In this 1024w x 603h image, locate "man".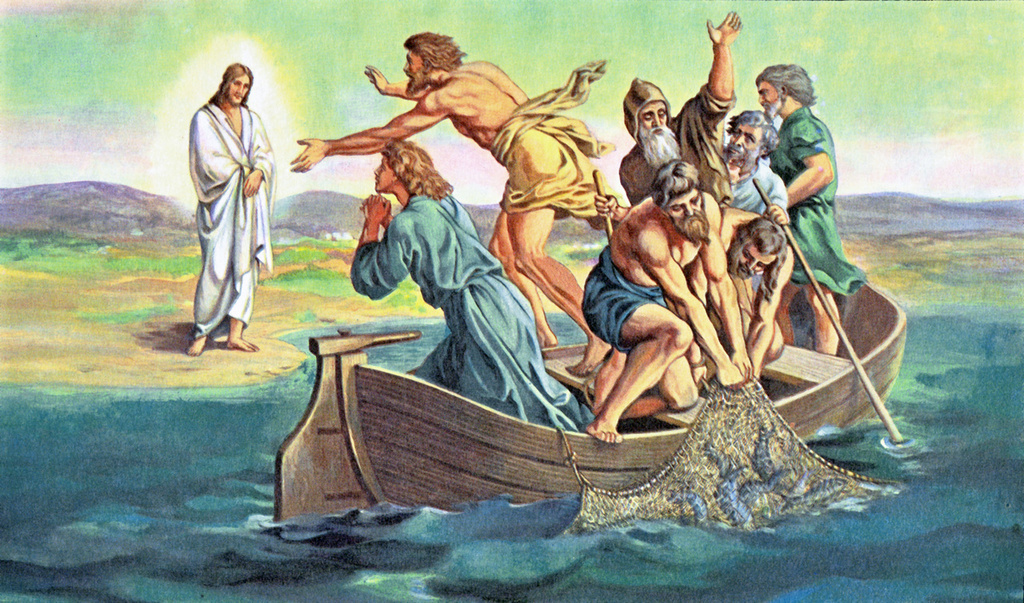
Bounding box: 687:207:795:385.
